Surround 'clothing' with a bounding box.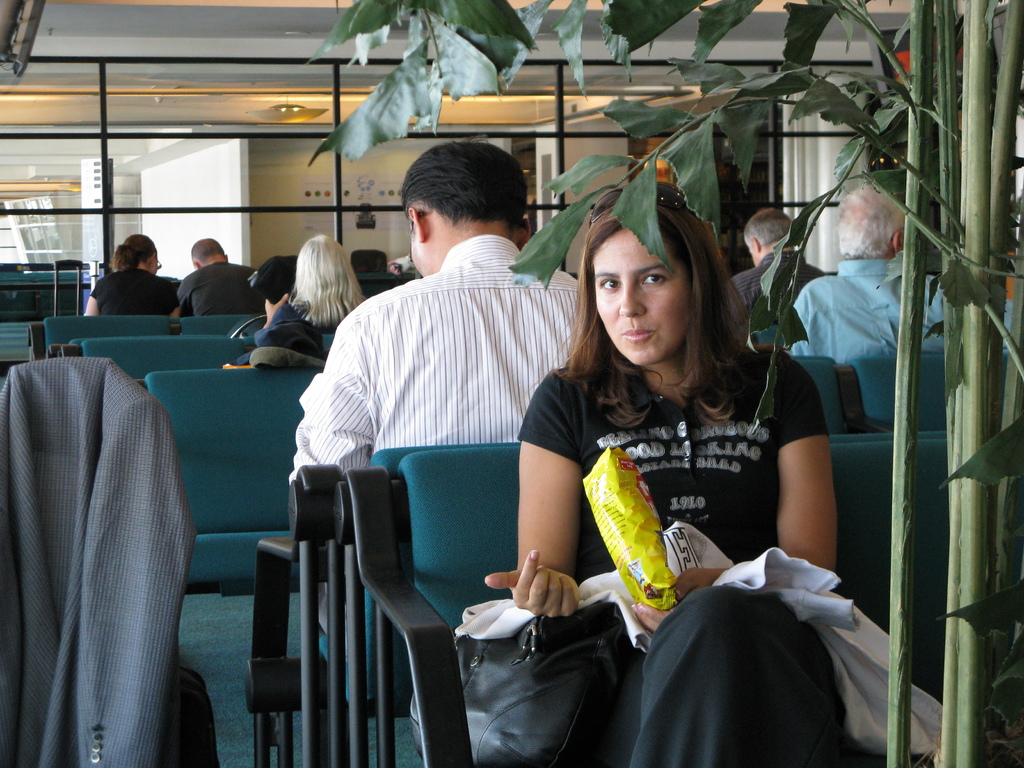
[x1=780, y1=249, x2=1018, y2=441].
